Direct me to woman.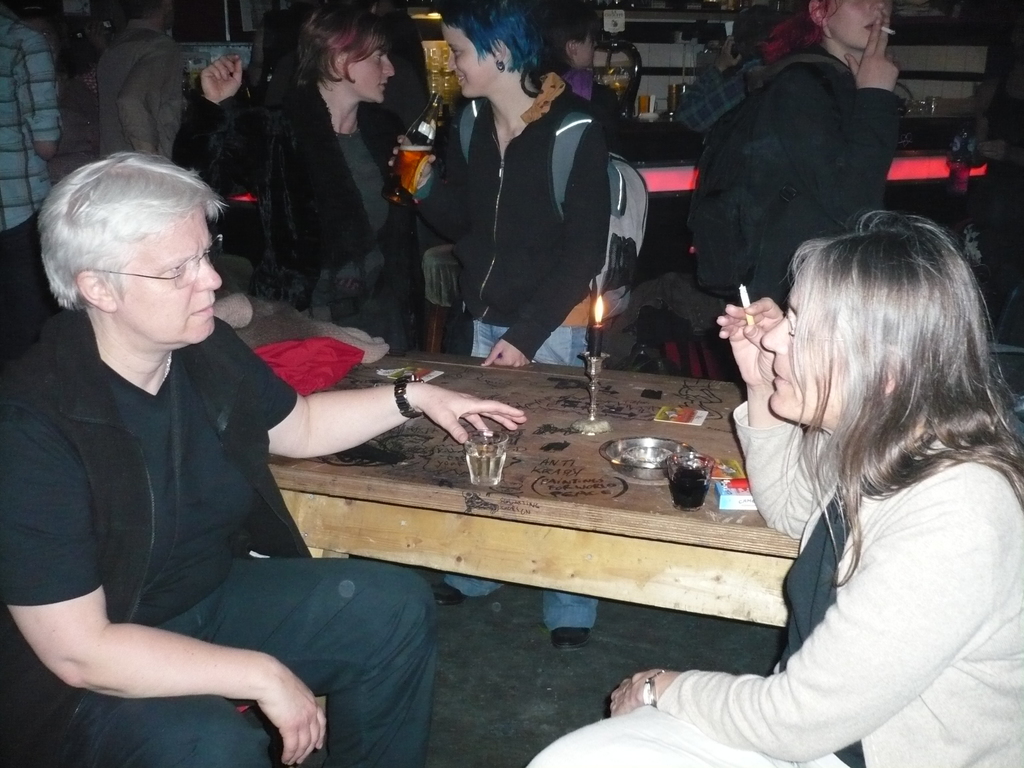
Direction: region(526, 4, 624, 135).
